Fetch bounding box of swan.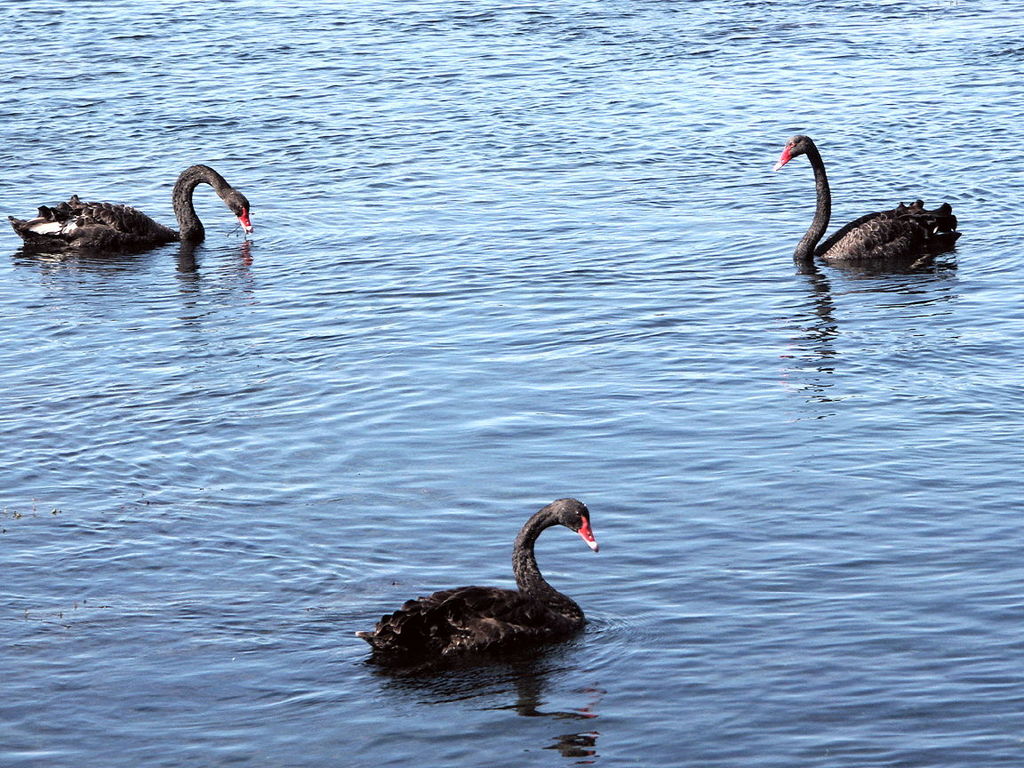
Bbox: (5,164,256,255).
